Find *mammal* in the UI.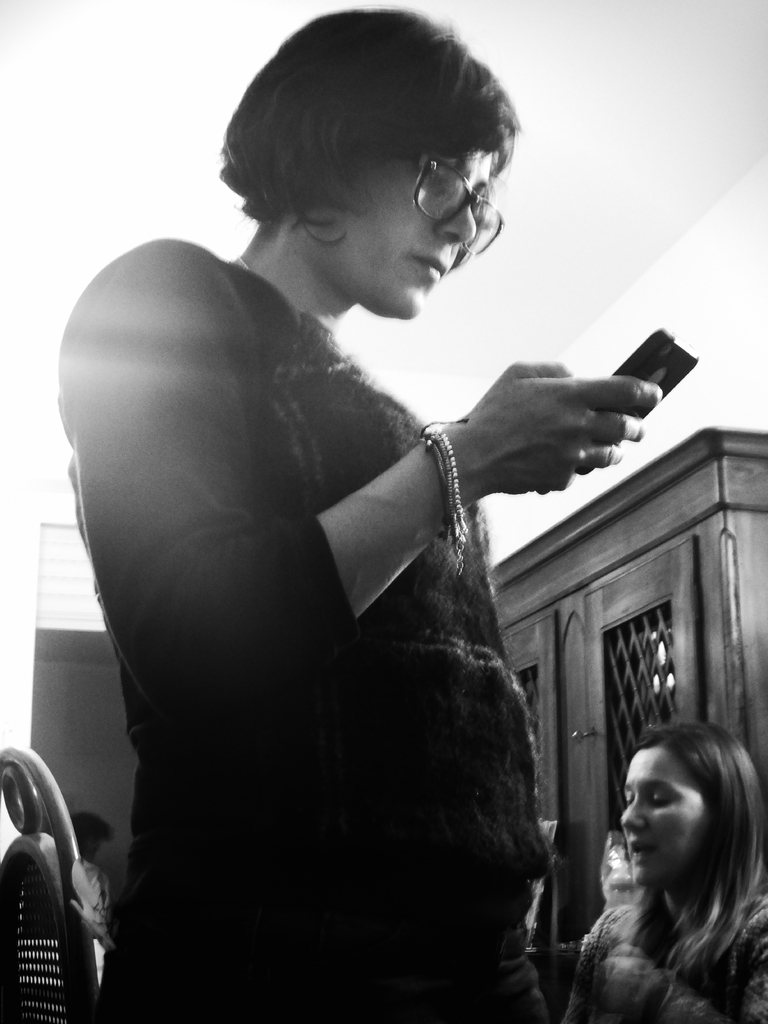
UI element at BBox(61, 803, 119, 932).
